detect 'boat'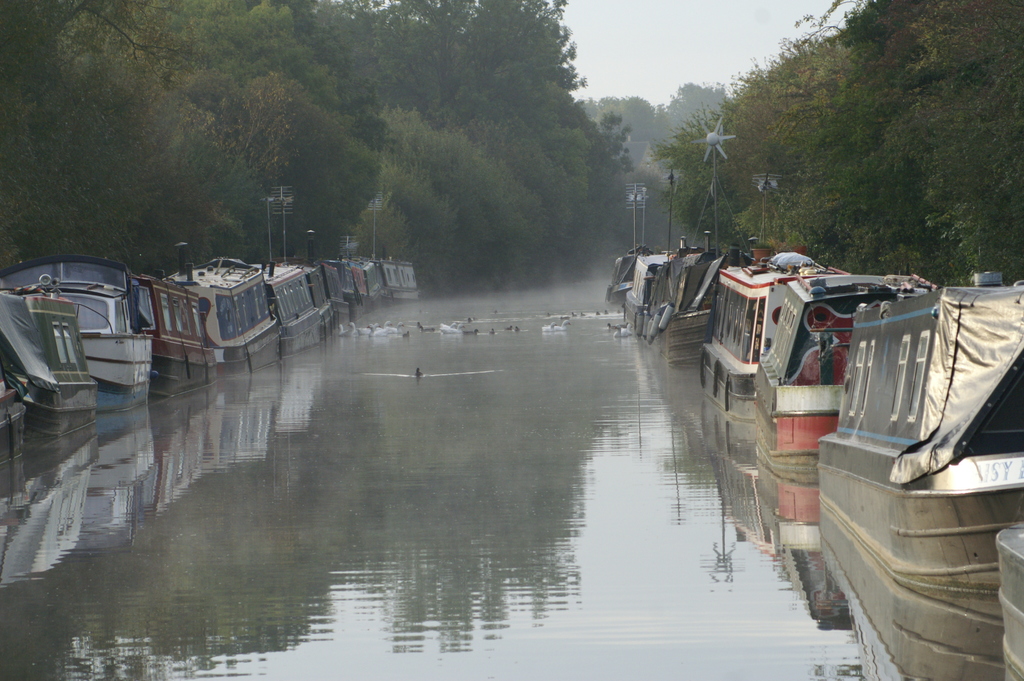
{"left": 0, "top": 290, "right": 93, "bottom": 461}
